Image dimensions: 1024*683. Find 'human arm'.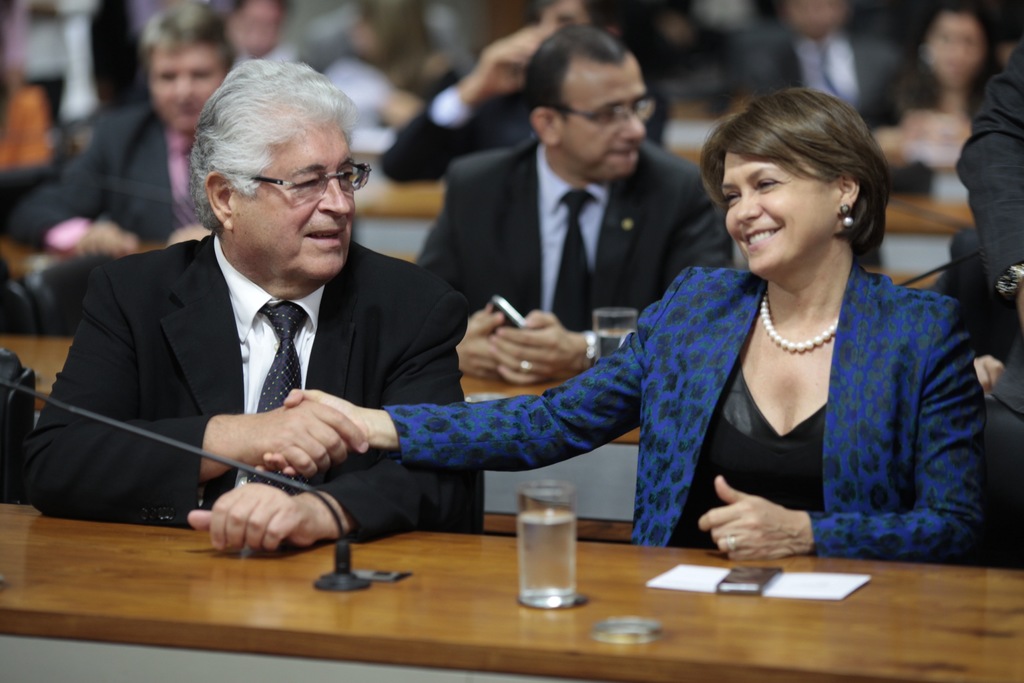
box(877, 43, 917, 135).
